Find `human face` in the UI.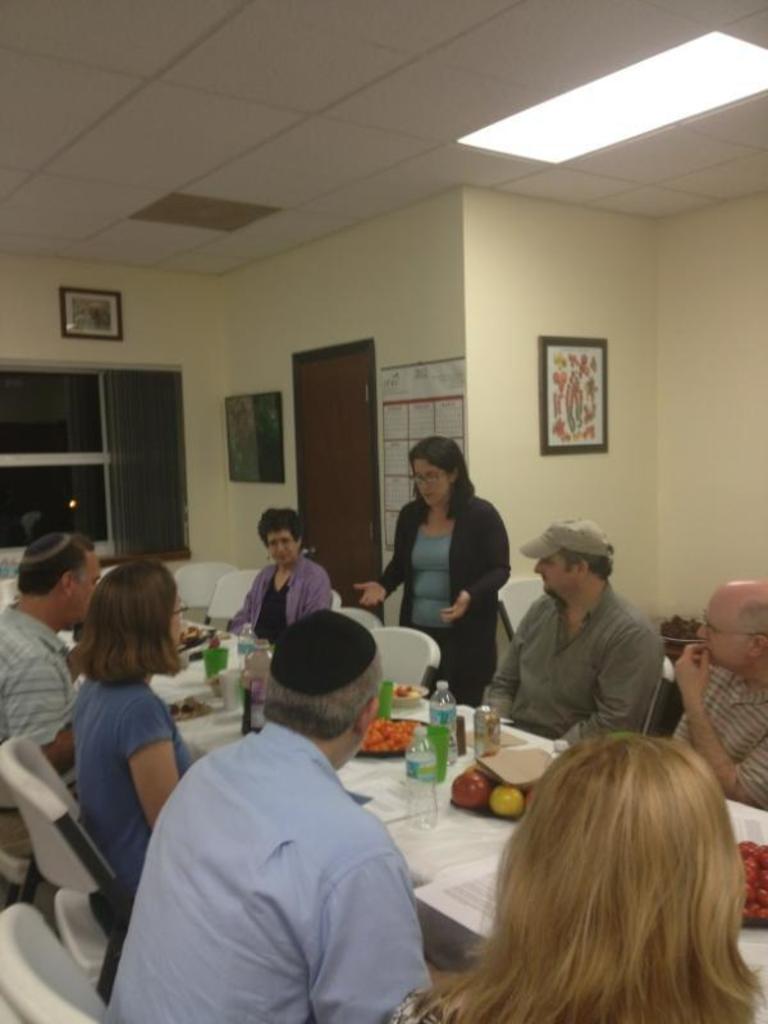
UI element at (536,550,577,594).
